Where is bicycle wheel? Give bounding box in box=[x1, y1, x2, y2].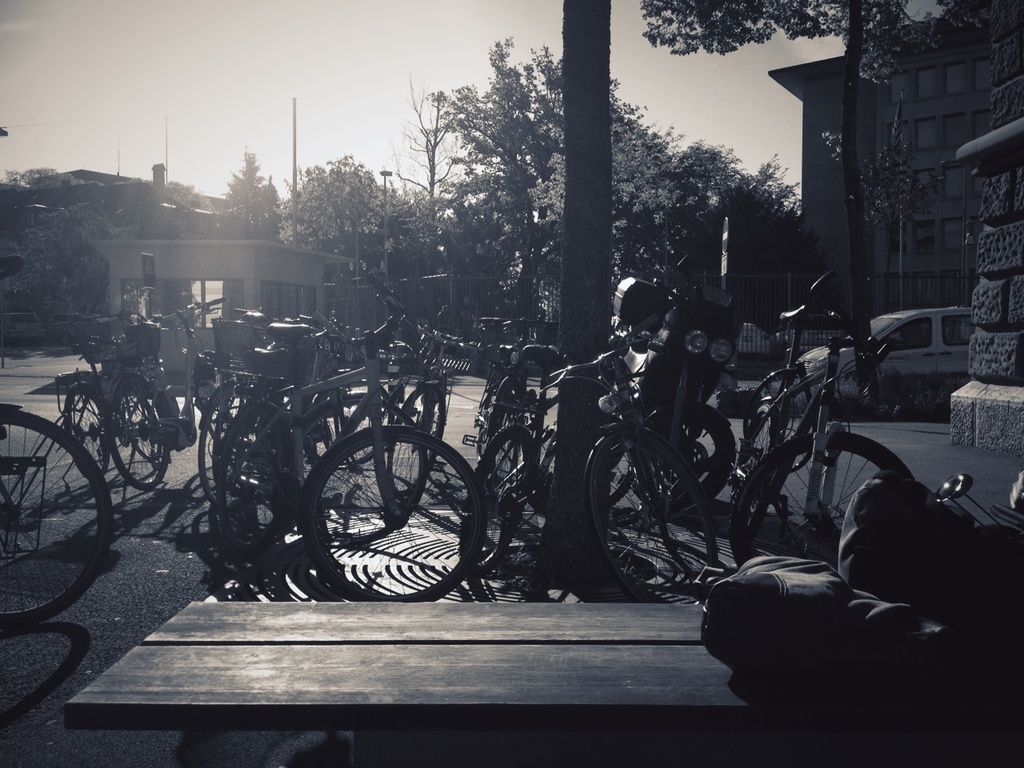
box=[197, 378, 253, 510].
